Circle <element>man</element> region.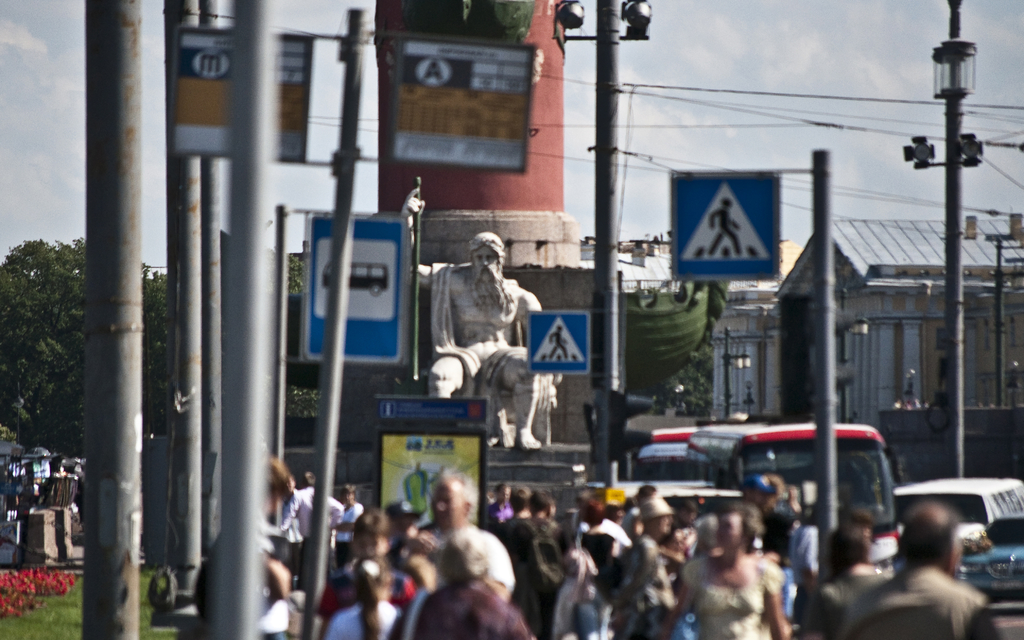
Region: x1=504, y1=492, x2=581, y2=639.
